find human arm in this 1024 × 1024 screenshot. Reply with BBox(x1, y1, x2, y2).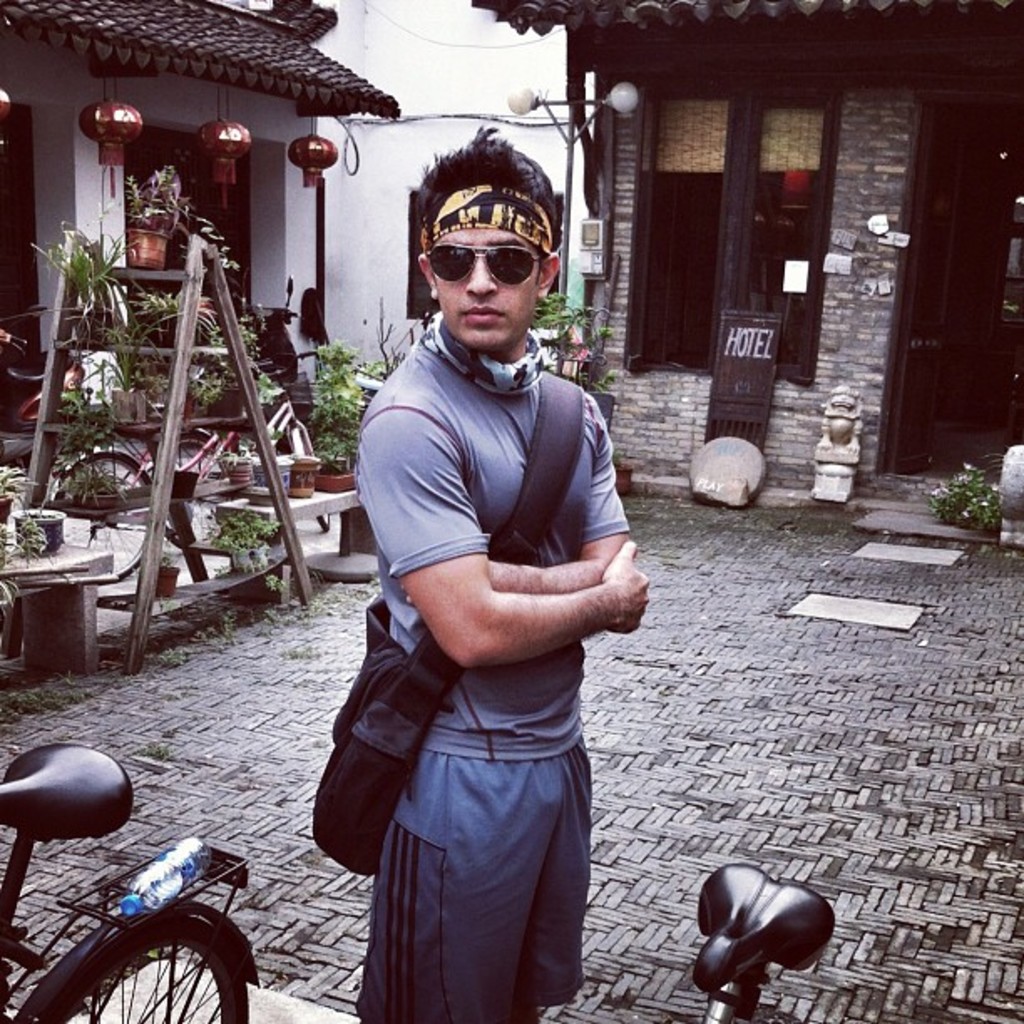
BBox(392, 395, 634, 609).
